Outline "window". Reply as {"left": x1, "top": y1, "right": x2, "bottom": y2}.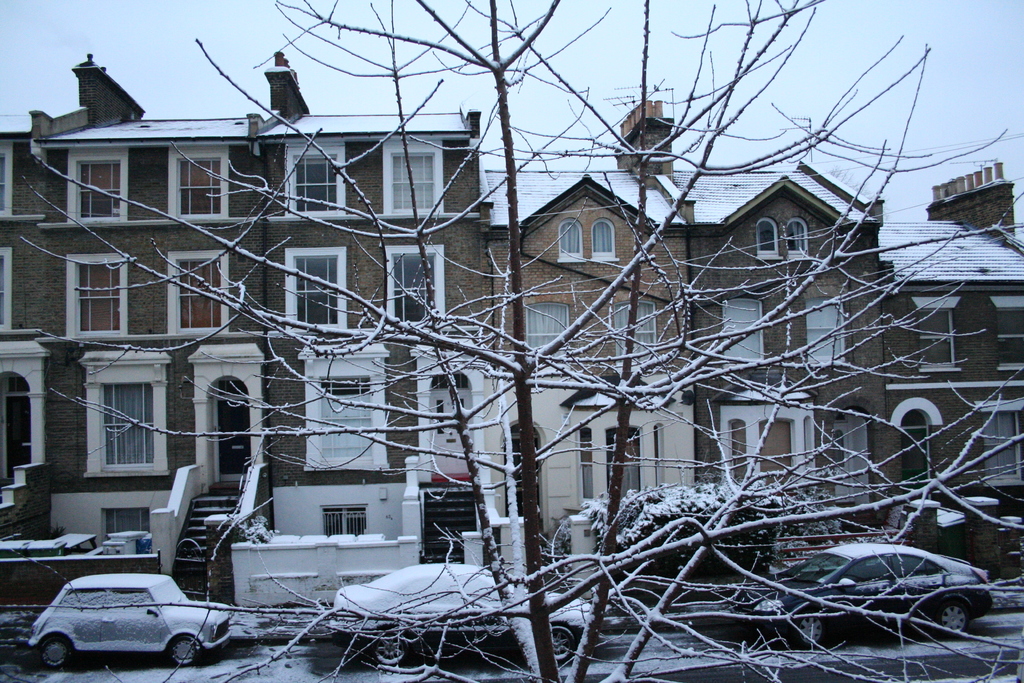
{"left": 754, "top": 218, "right": 785, "bottom": 255}.
